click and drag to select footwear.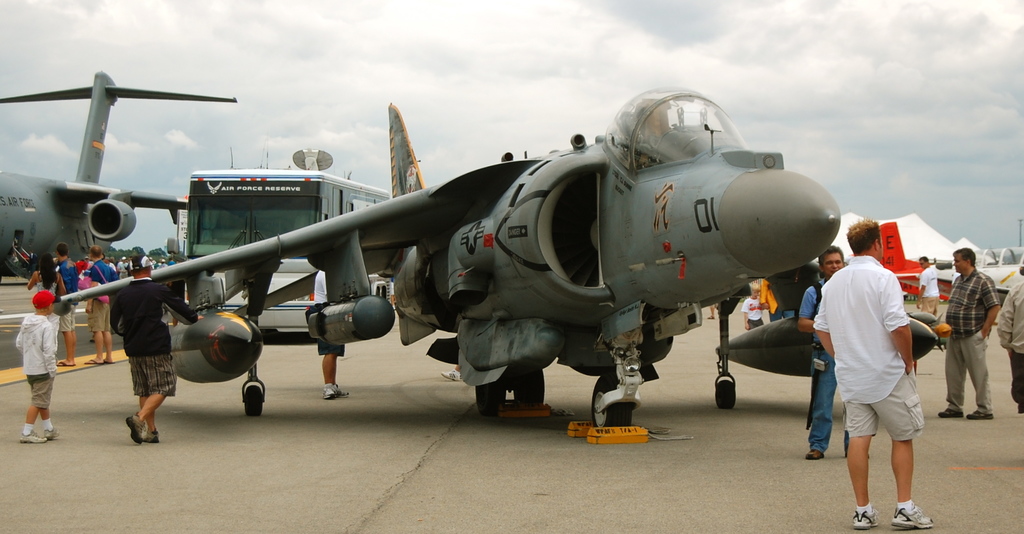
Selection: region(125, 414, 145, 445).
